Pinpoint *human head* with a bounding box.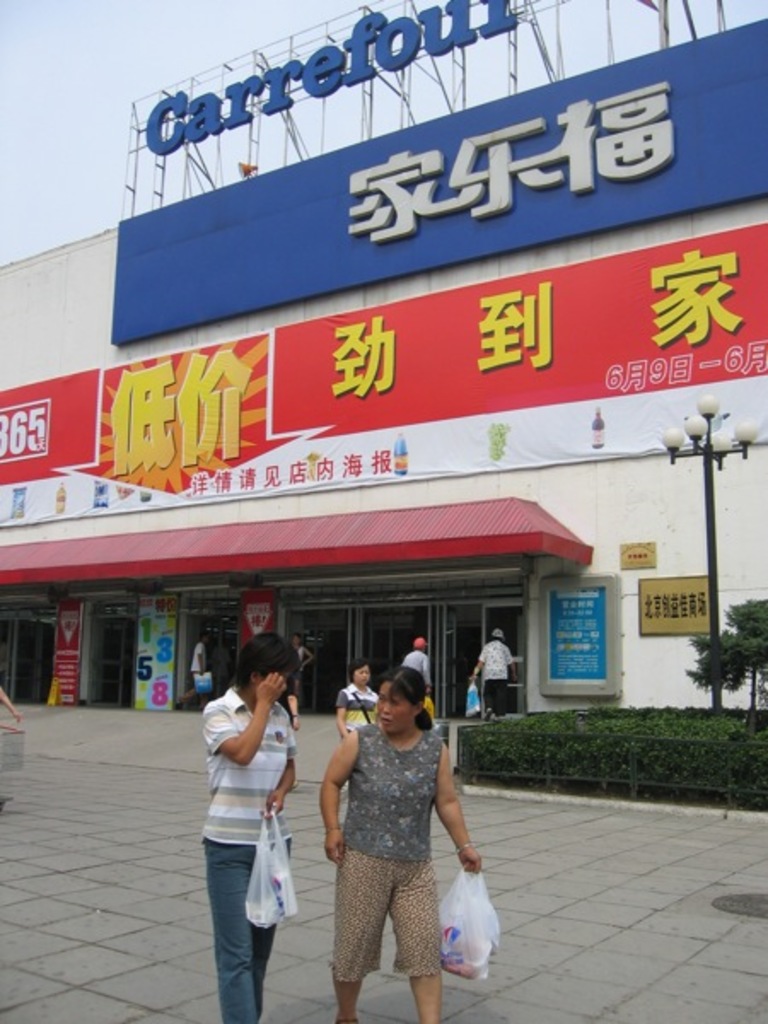
Rect(408, 631, 430, 650).
